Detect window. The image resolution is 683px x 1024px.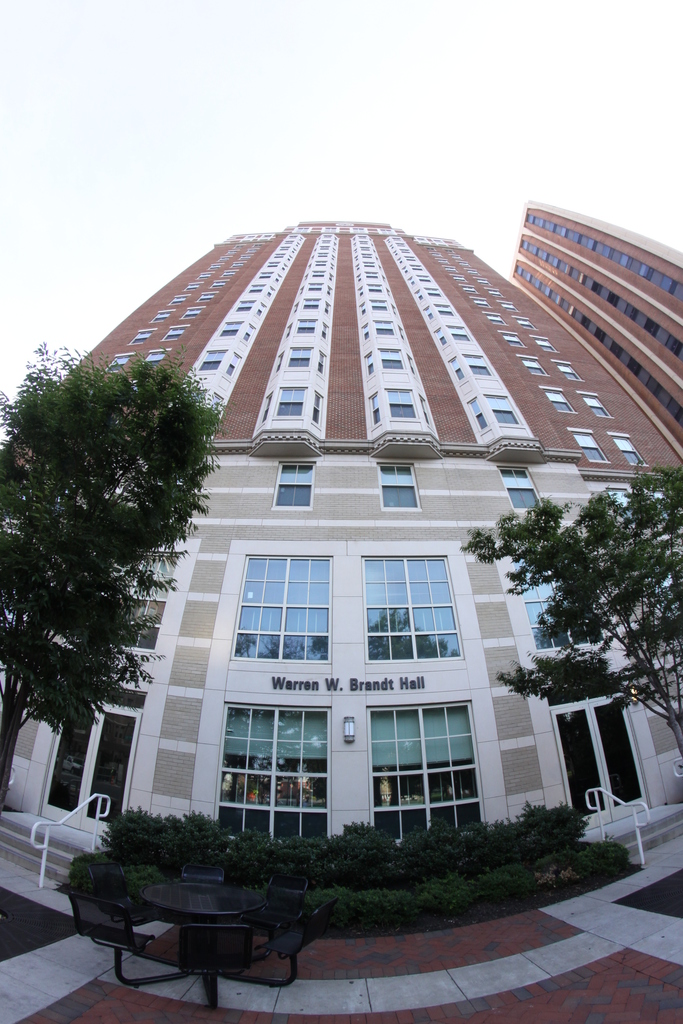
left=441, top=264, right=454, bottom=264.
